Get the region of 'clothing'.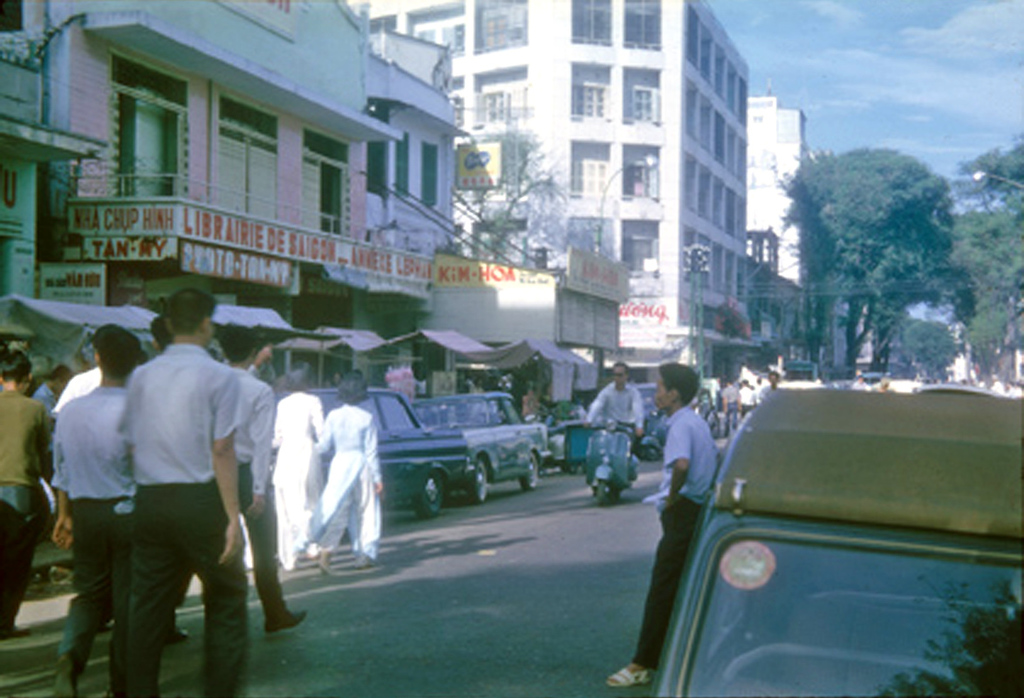
591, 373, 639, 442.
